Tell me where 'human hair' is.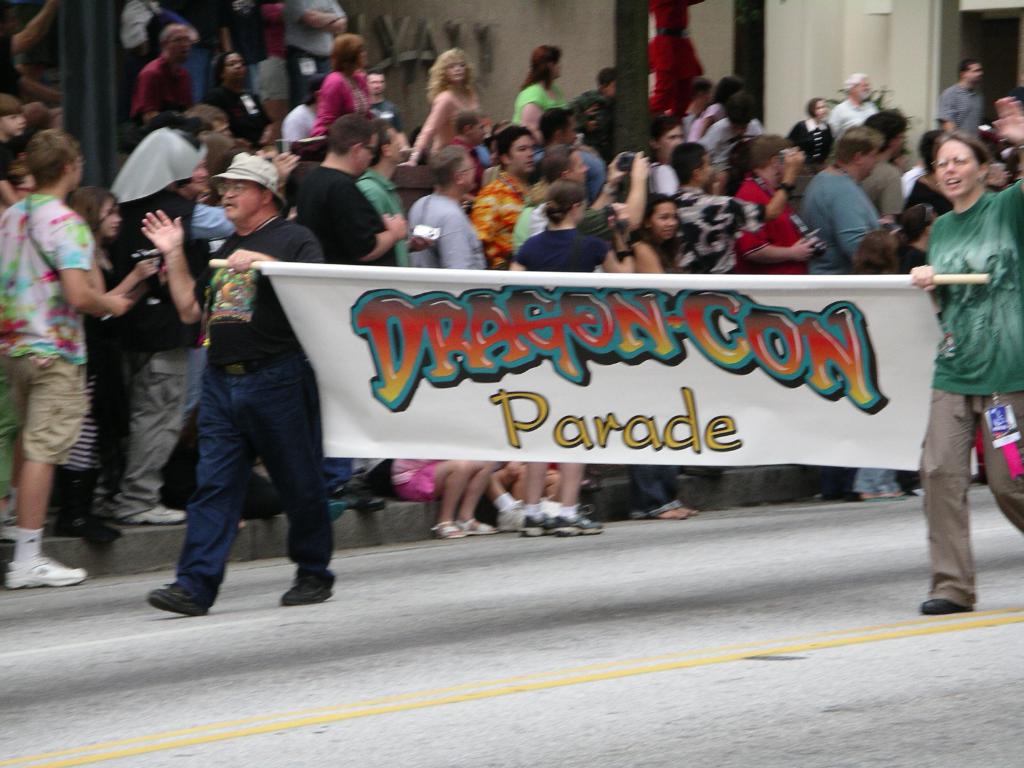
'human hair' is at BBox(841, 72, 874, 92).
